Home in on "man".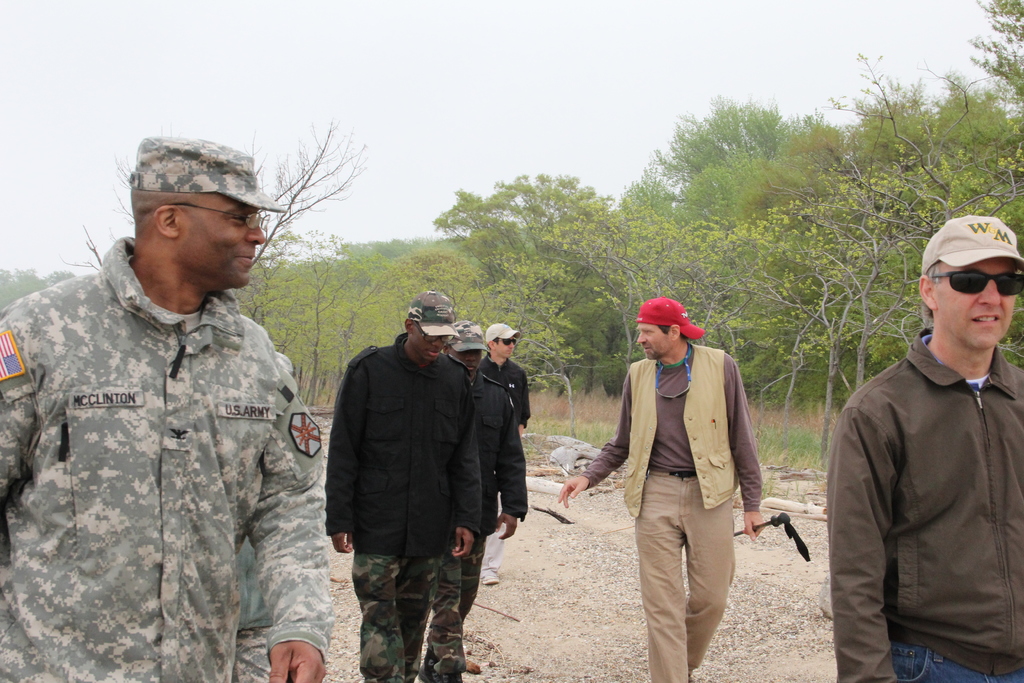
Homed in at pyautogui.locateOnScreen(823, 211, 1023, 682).
